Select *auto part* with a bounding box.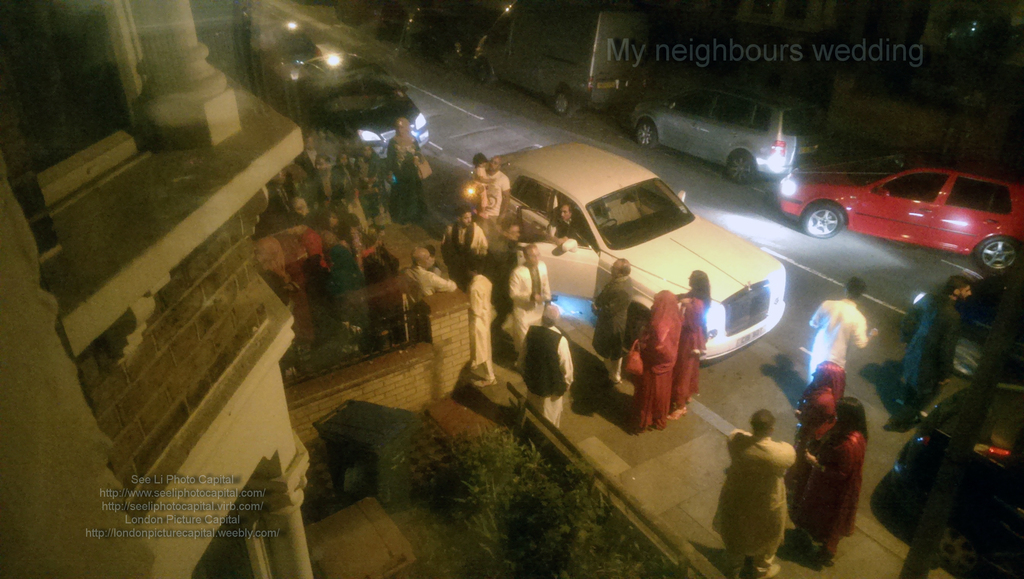
region(725, 149, 755, 187).
